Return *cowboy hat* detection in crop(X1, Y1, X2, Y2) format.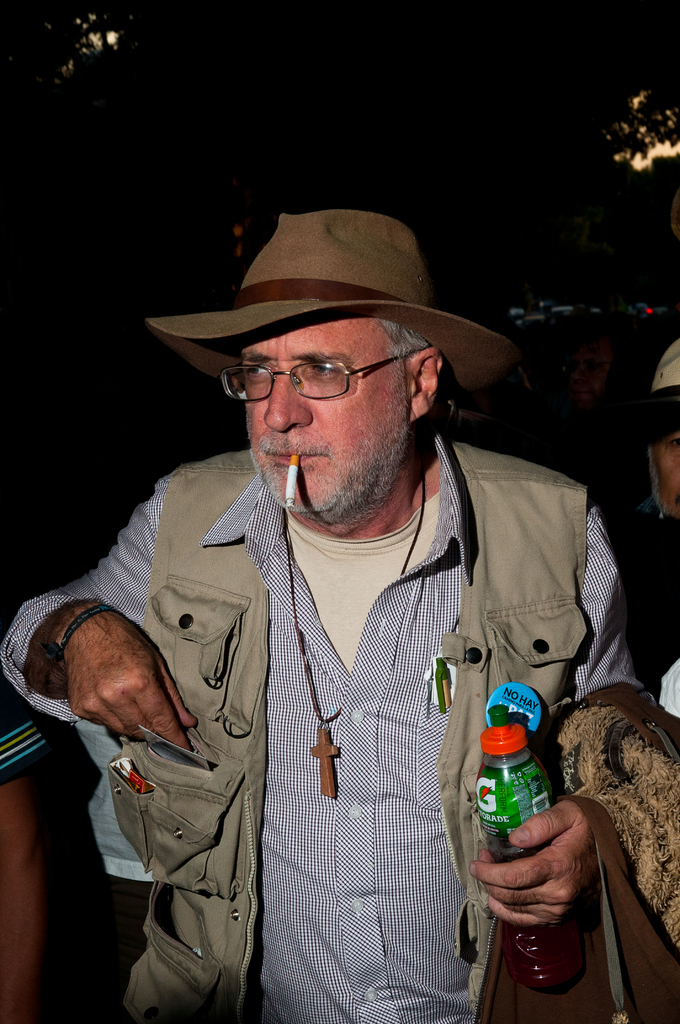
crop(143, 196, 503, 390).
